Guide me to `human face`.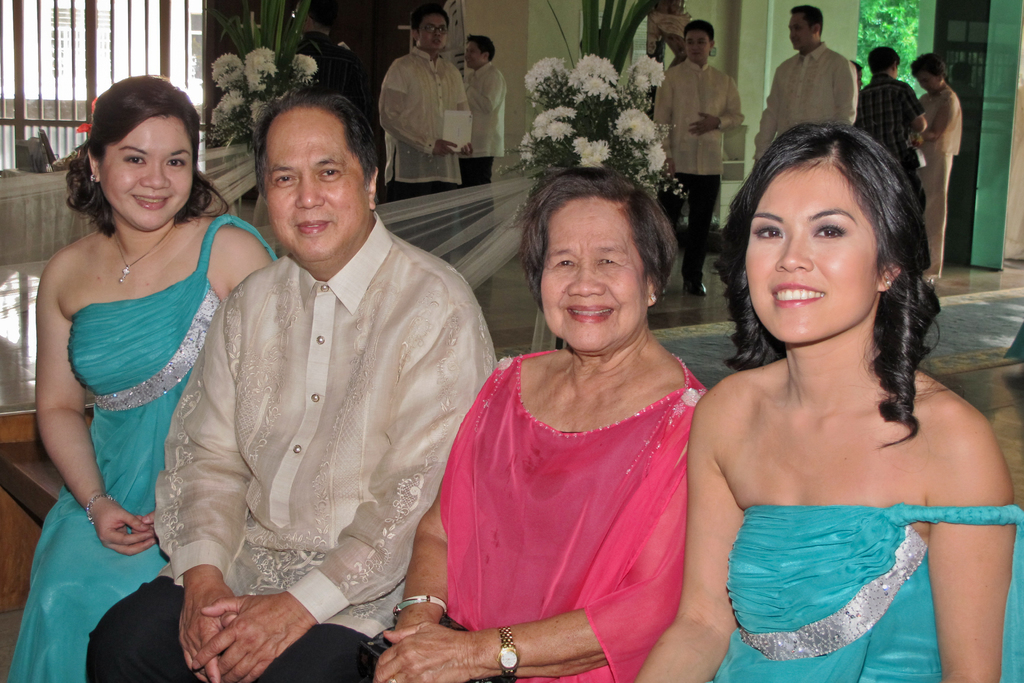
Guidance: (264,119,371,261).
